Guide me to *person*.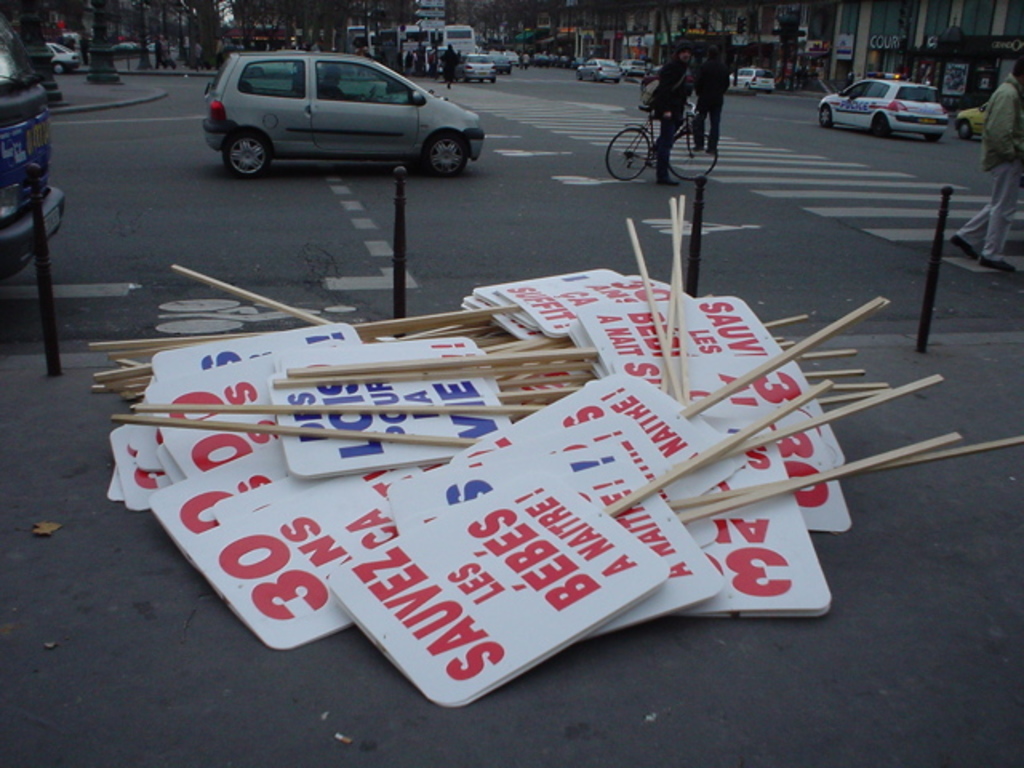
Guidance: (949,59,1022,275).
